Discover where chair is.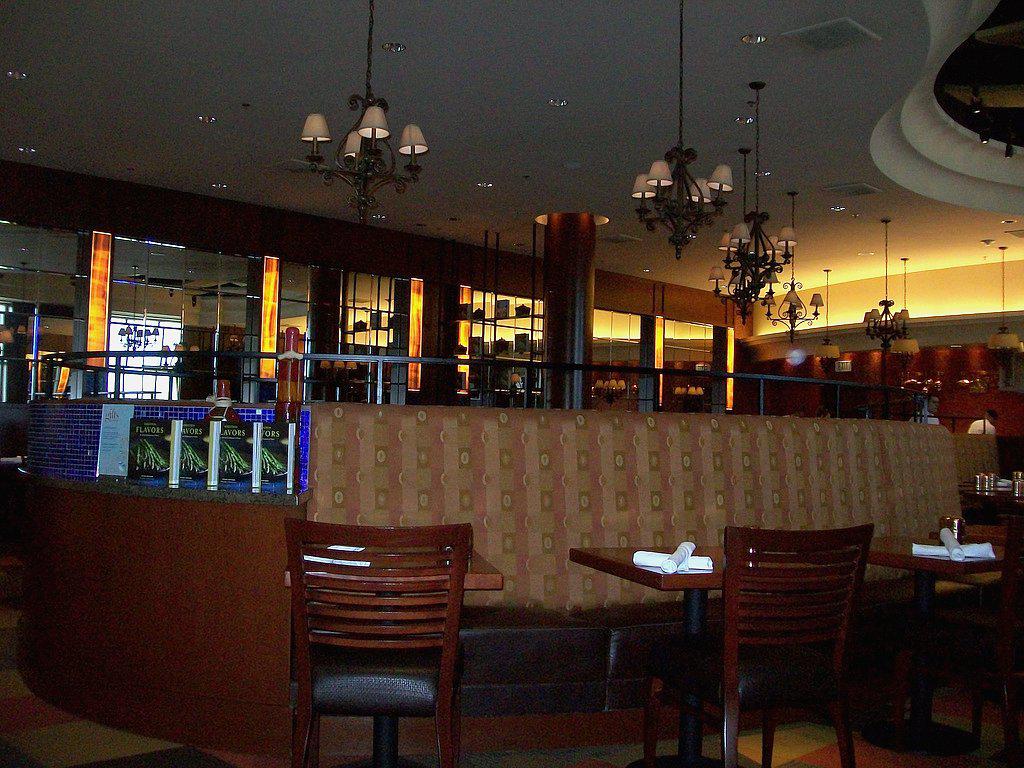
Discovered at locate(903, 503, 1023, 767).
